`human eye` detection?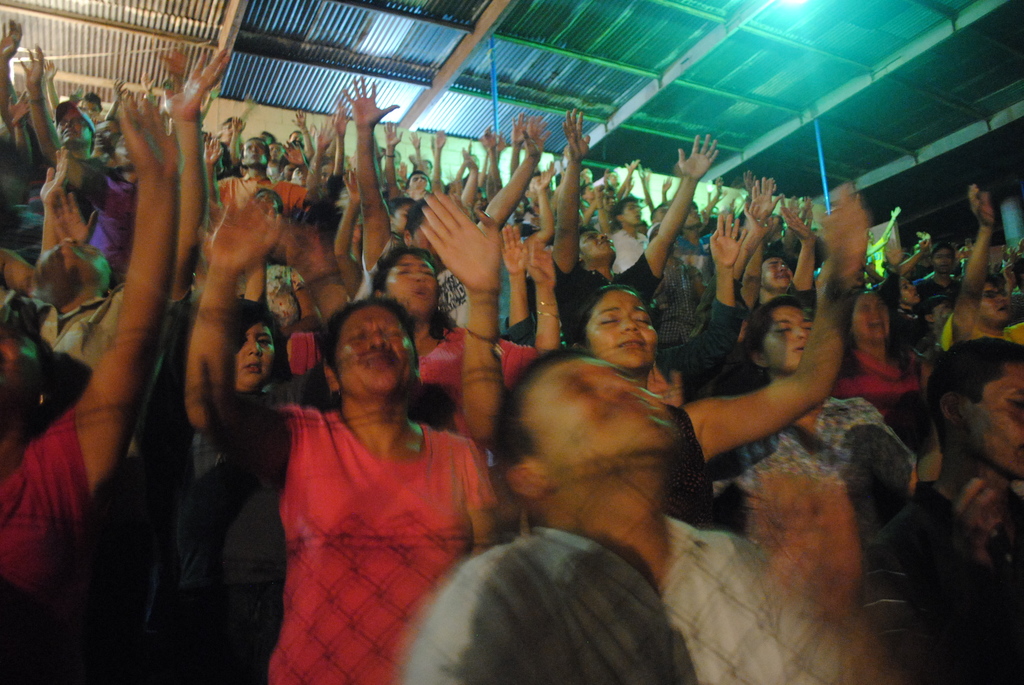
crop(259, 337, 276, 350)
